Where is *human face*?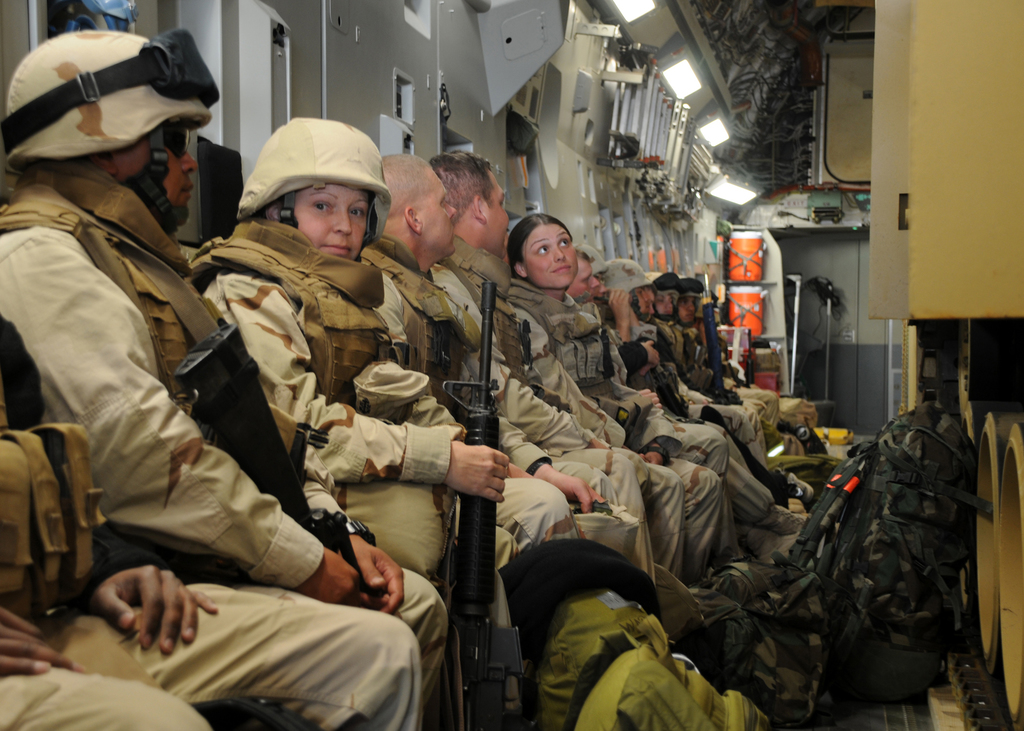
417/166/460/257.
